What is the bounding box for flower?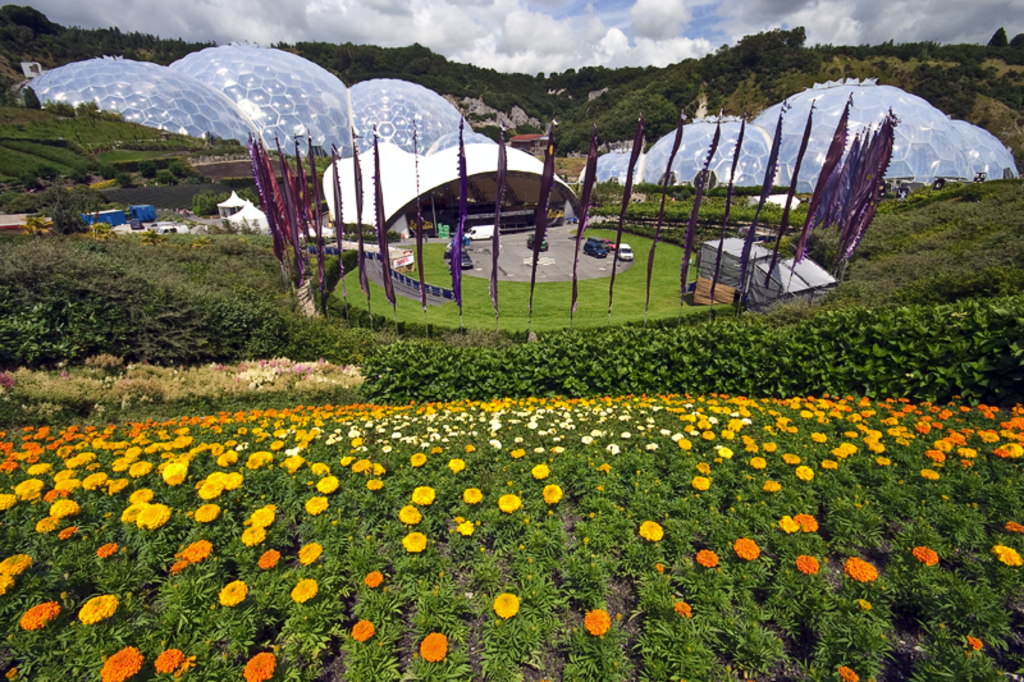
692, 548, 721, 567.
